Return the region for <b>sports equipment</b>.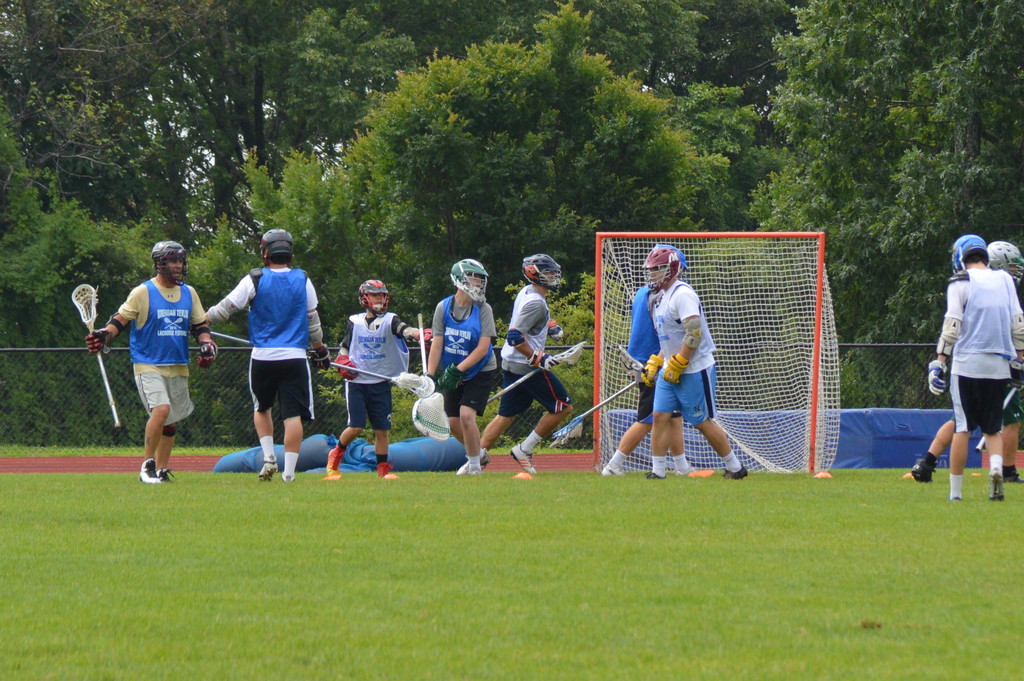
<bbox>616, 341, 655, 383</bbox>.
